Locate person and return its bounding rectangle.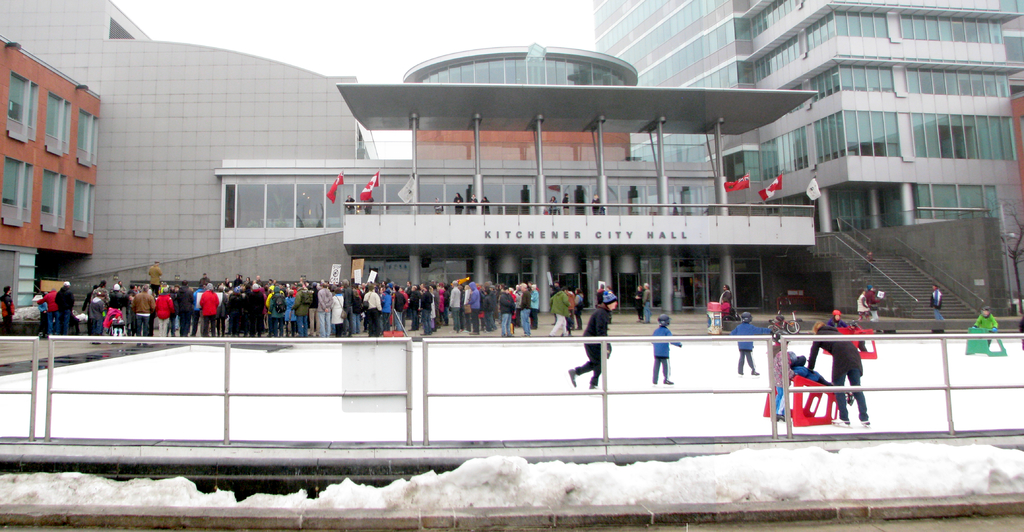
rect(652, 314, 681, 388).
